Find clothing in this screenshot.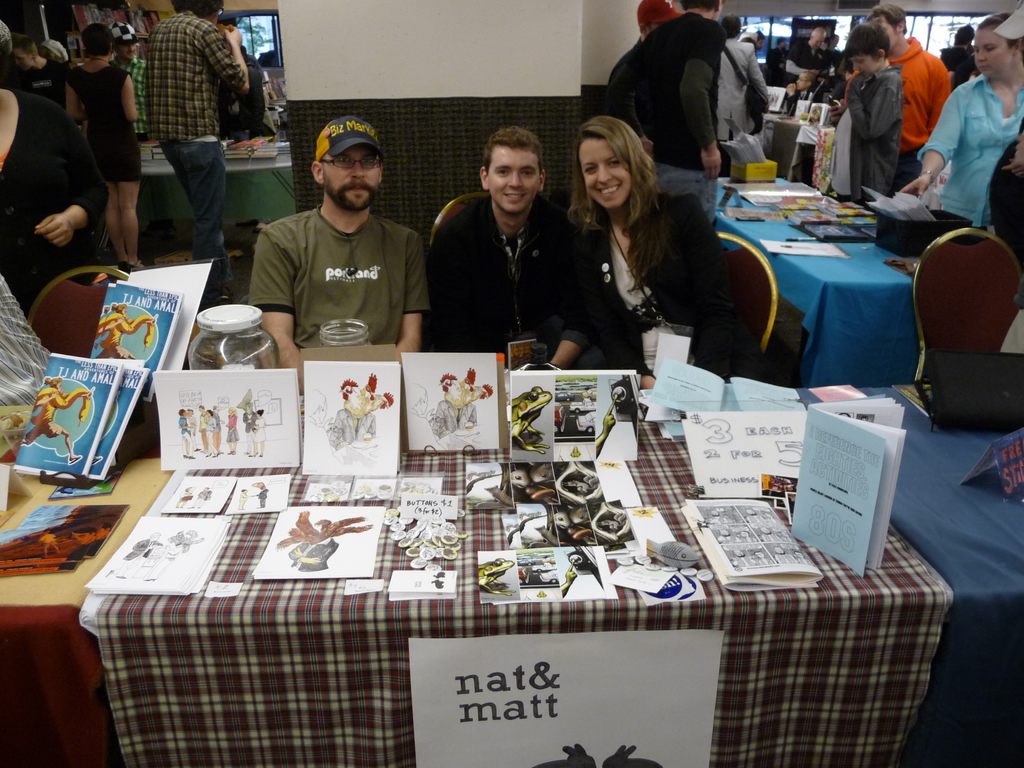
The bounding box for clothing is region(143, 12, 252, 266).
